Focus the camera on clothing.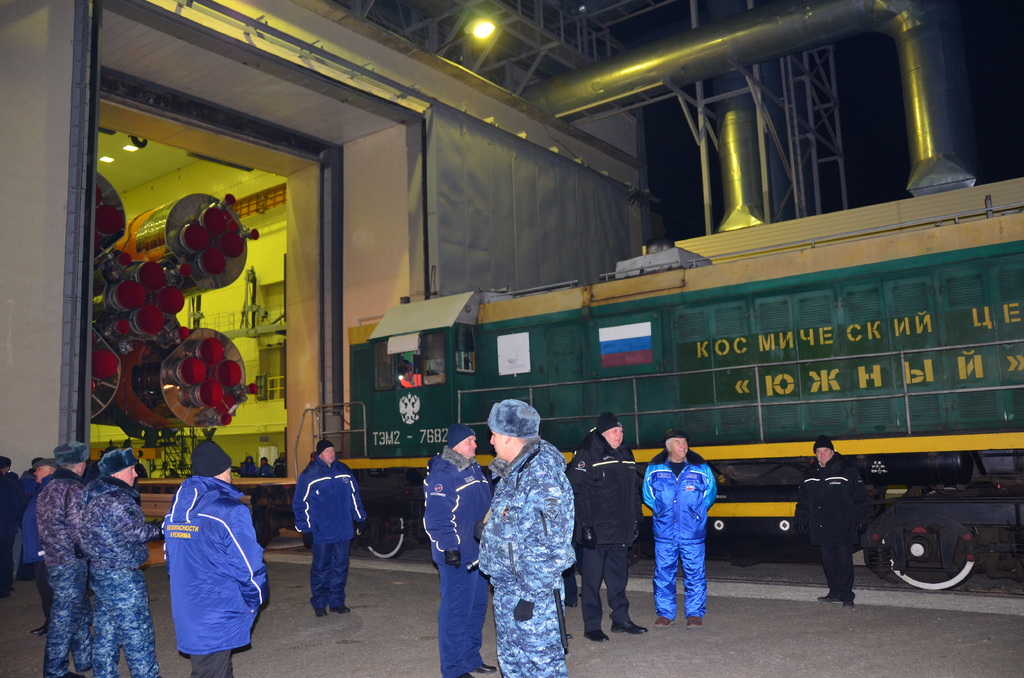
Focus region: locate(473, 435, 579, 677).
